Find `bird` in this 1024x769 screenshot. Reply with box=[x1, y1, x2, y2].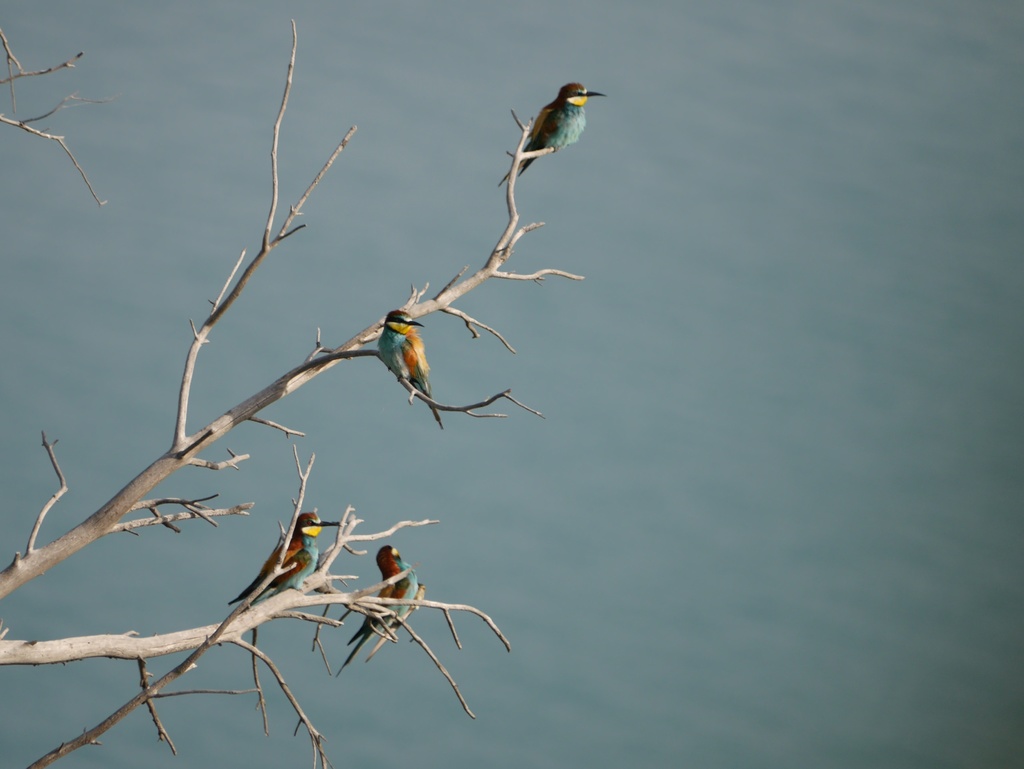
box=[501, 76, 608, 186].
